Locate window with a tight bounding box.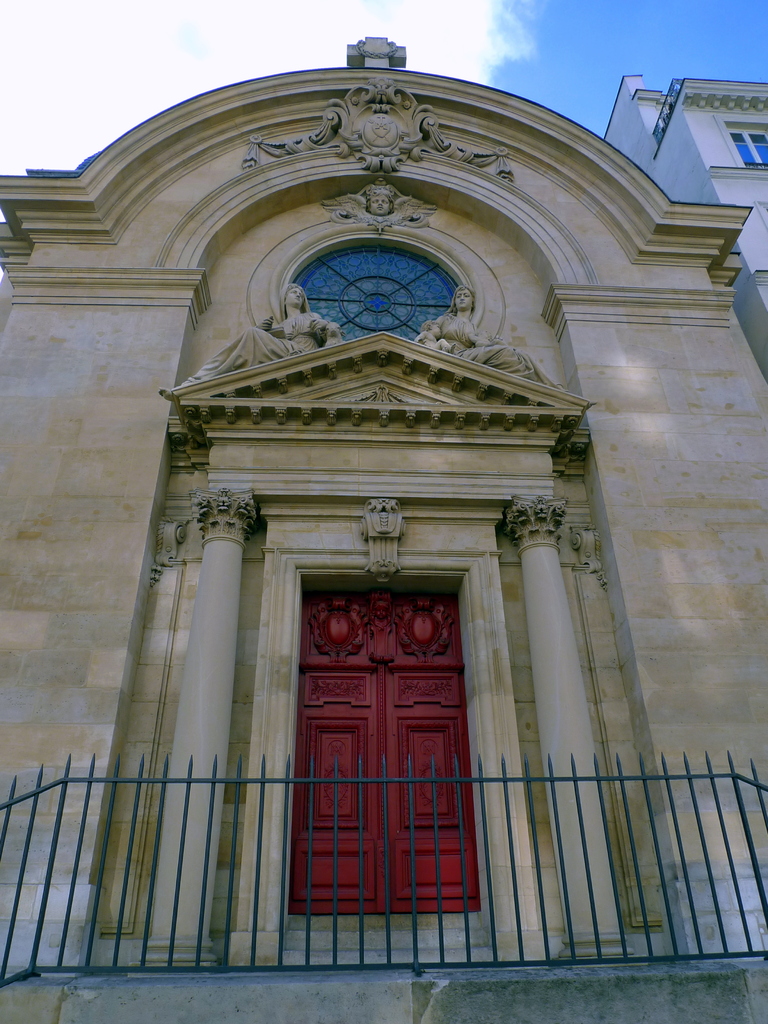
x1=296 y1=244 x2=449 y2=339.
